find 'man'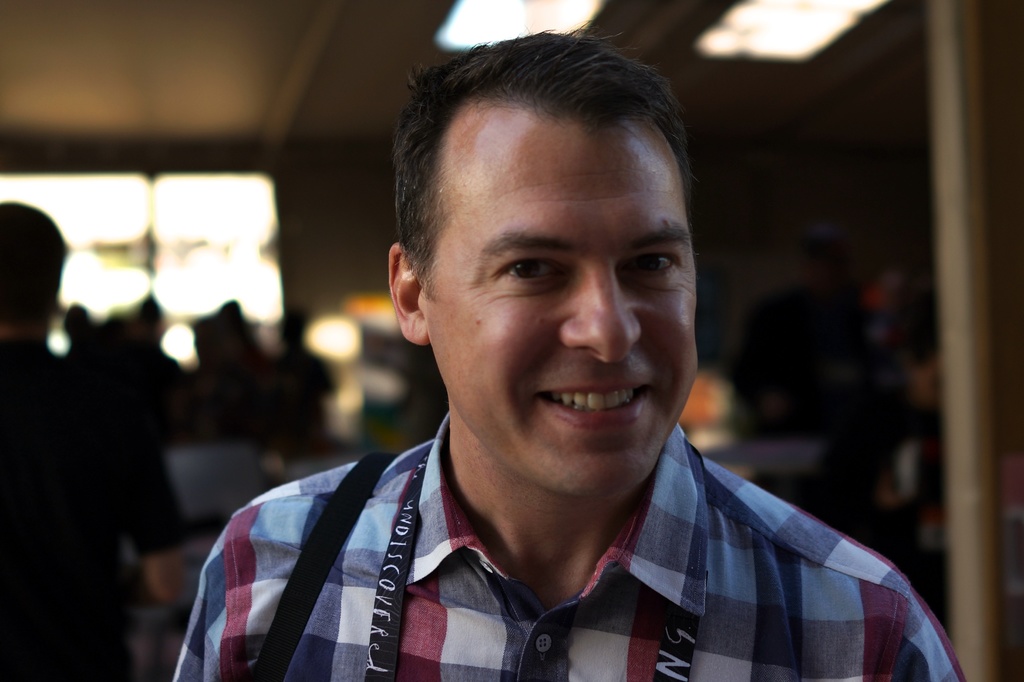
box(192, 293, 262, 359)
